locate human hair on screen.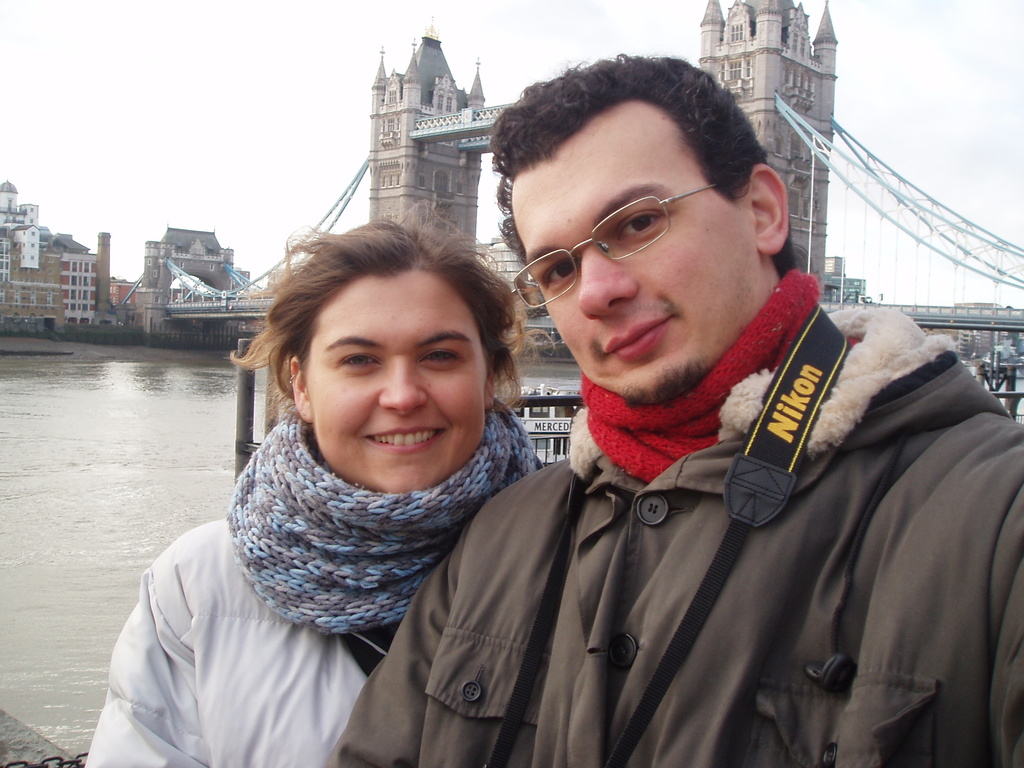
On screen at Rect(494, 56, 774, 244).
